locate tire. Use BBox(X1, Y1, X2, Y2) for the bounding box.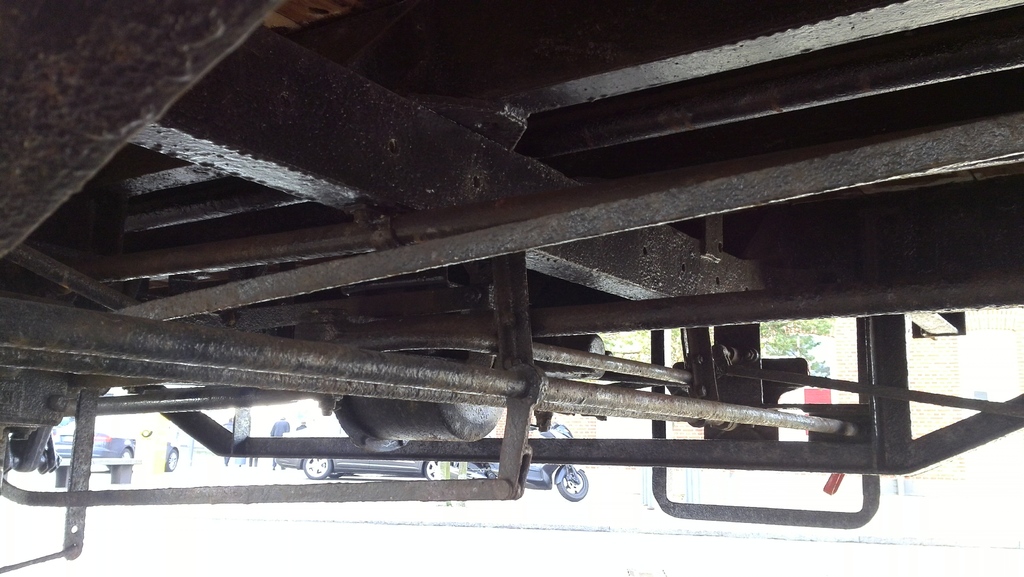
BBox(168, 452, 177, 469).
